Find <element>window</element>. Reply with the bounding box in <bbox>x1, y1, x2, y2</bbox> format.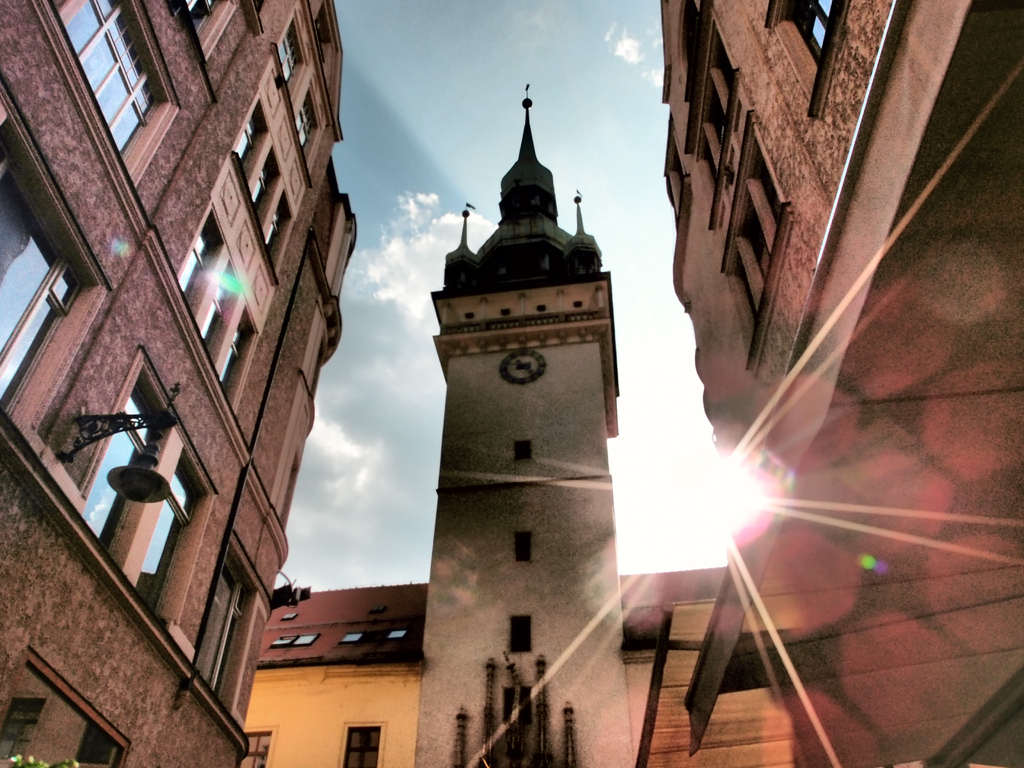
<bbox>371, 607, 385, 609</bbox>.
